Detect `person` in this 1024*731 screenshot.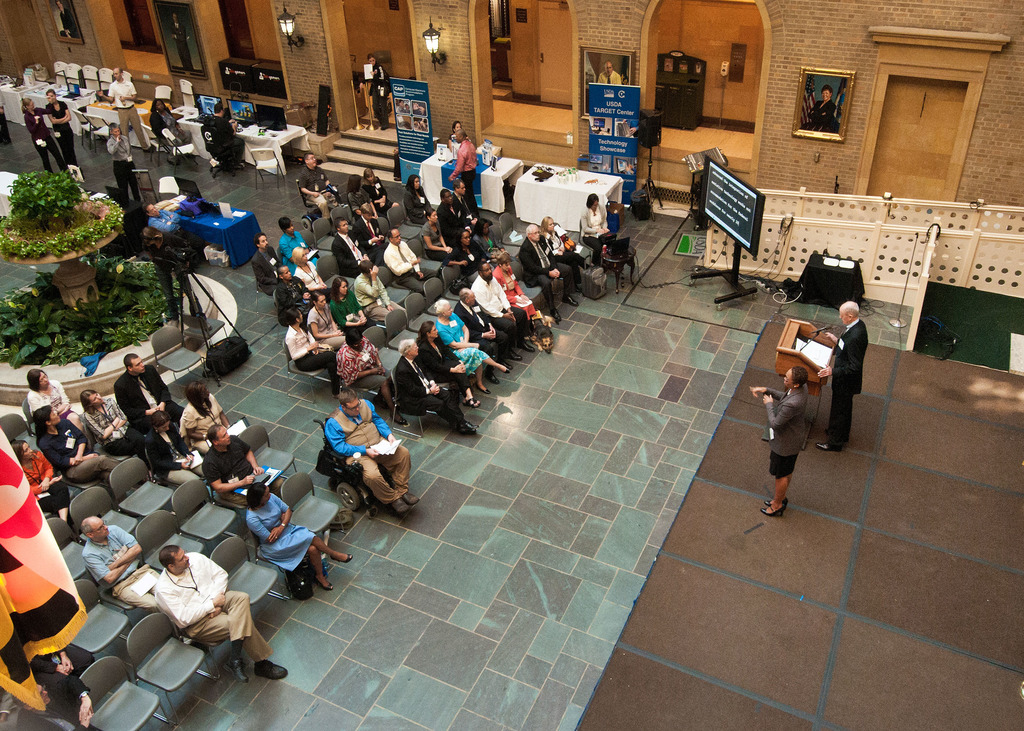
Detection: [left=203, top=106, right=246, bottom=167].
